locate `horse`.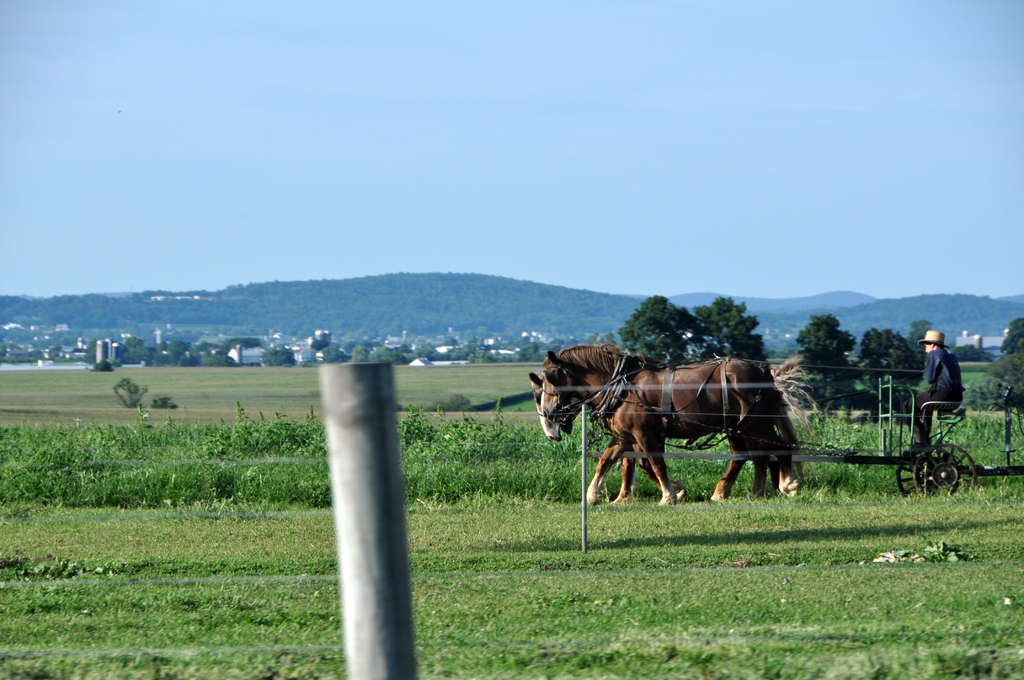
Bounding box: <region>530, 369, 815, 506</region>.
